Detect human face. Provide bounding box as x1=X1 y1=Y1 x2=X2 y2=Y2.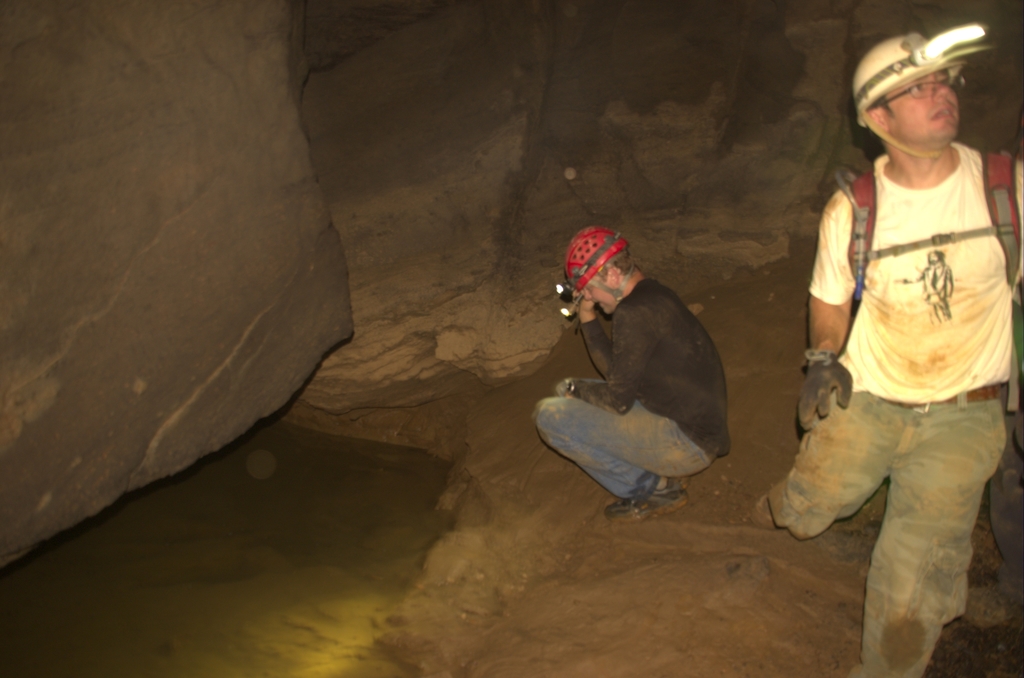
x1=582 y1=278 x2=614 y2=315.
